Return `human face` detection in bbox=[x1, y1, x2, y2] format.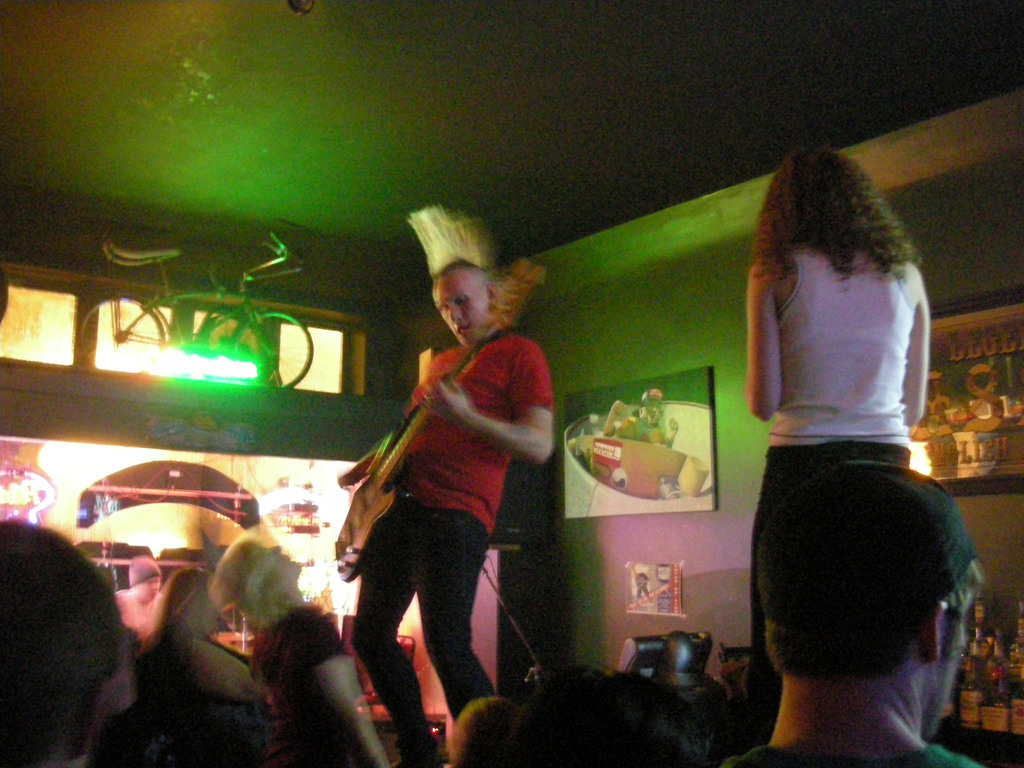
bbox=[431, 264, 487, 344].
